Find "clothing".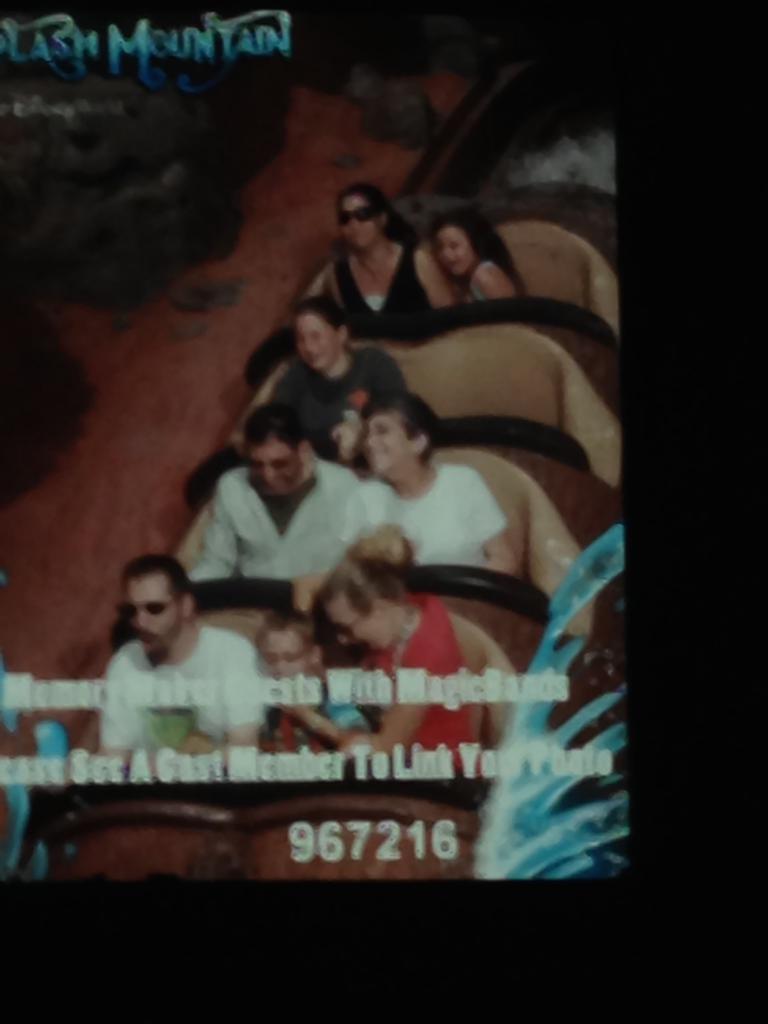
l=334, t=237, r=436, b=330.
